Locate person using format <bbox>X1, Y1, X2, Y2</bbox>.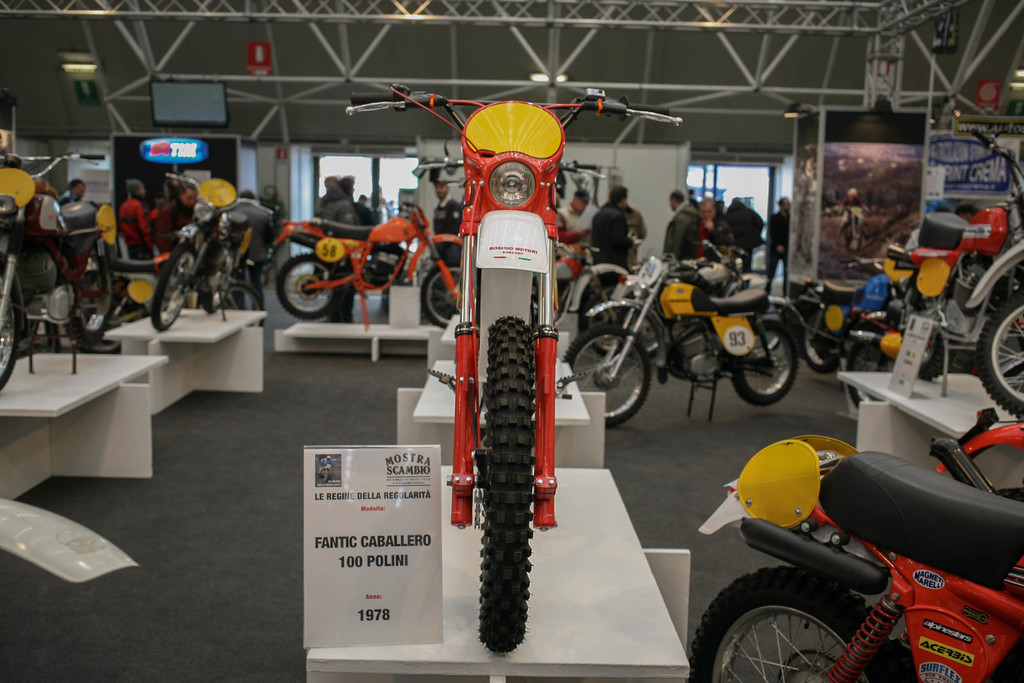
<bbox>554, 183, 588, 247</bbox>.
